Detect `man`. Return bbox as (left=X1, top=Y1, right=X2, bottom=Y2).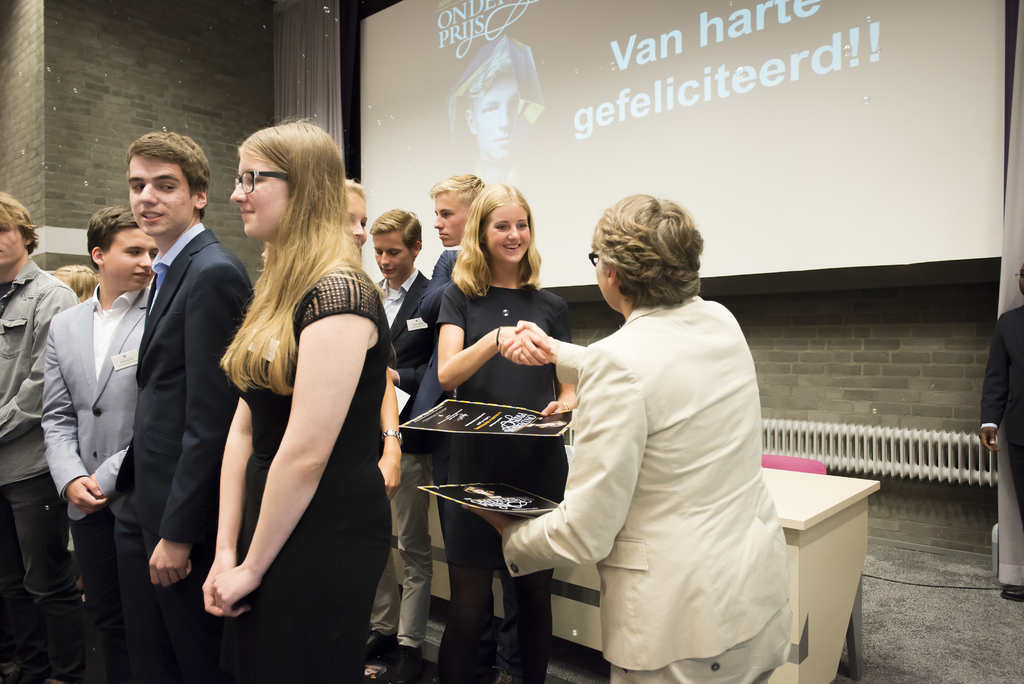
(left=42, top=205, right=157, bottom=683).
